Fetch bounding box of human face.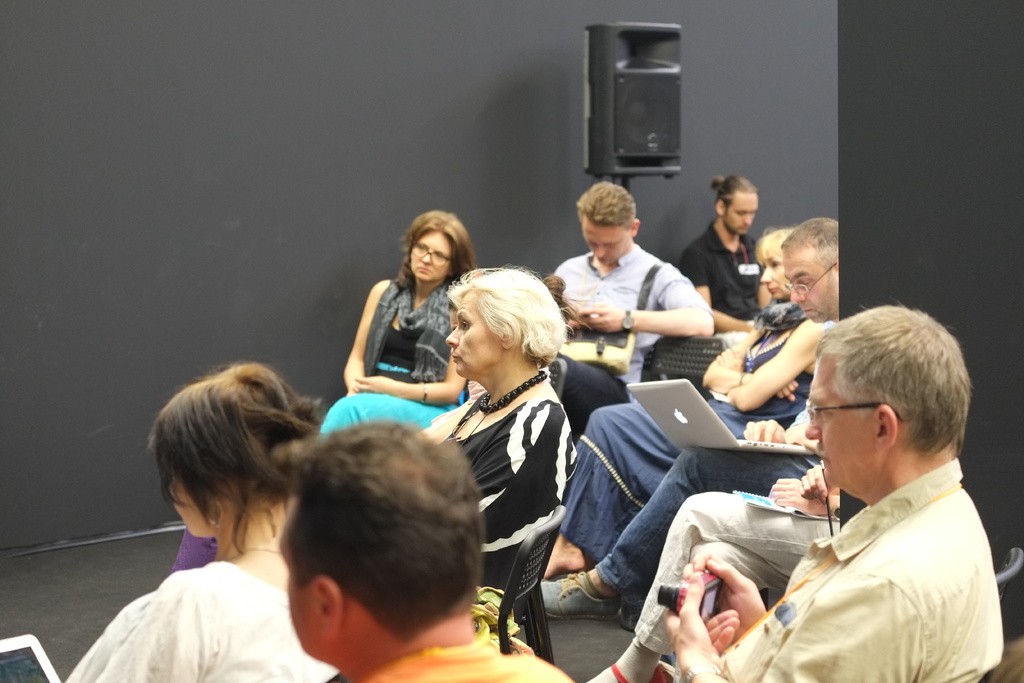
Bbox: <box>447,292,497,375</box>.
